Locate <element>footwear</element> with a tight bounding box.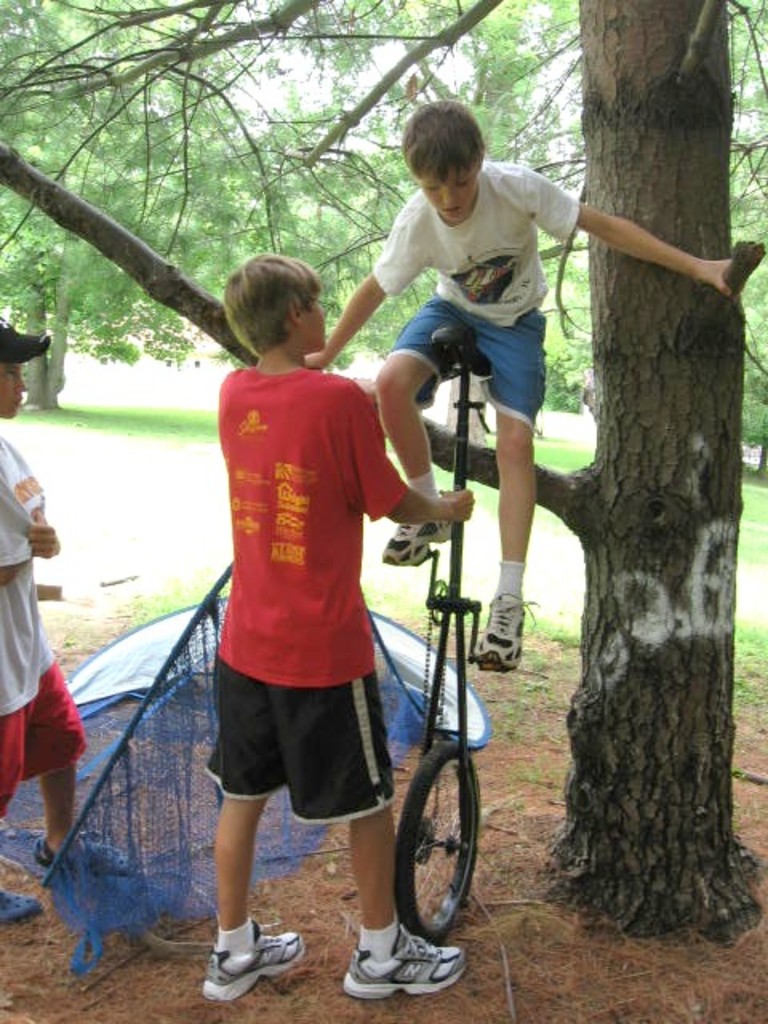
[left=342, top=925, right=467, bottom=998].
